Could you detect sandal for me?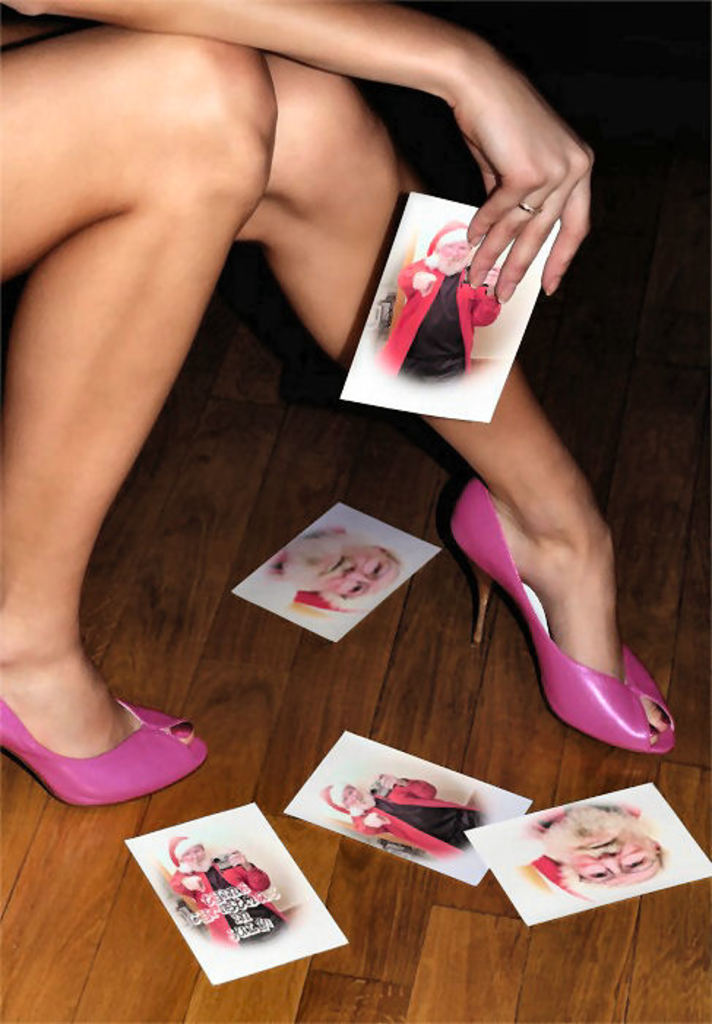
Detection result: select_region(443, 421, 673, 768).
